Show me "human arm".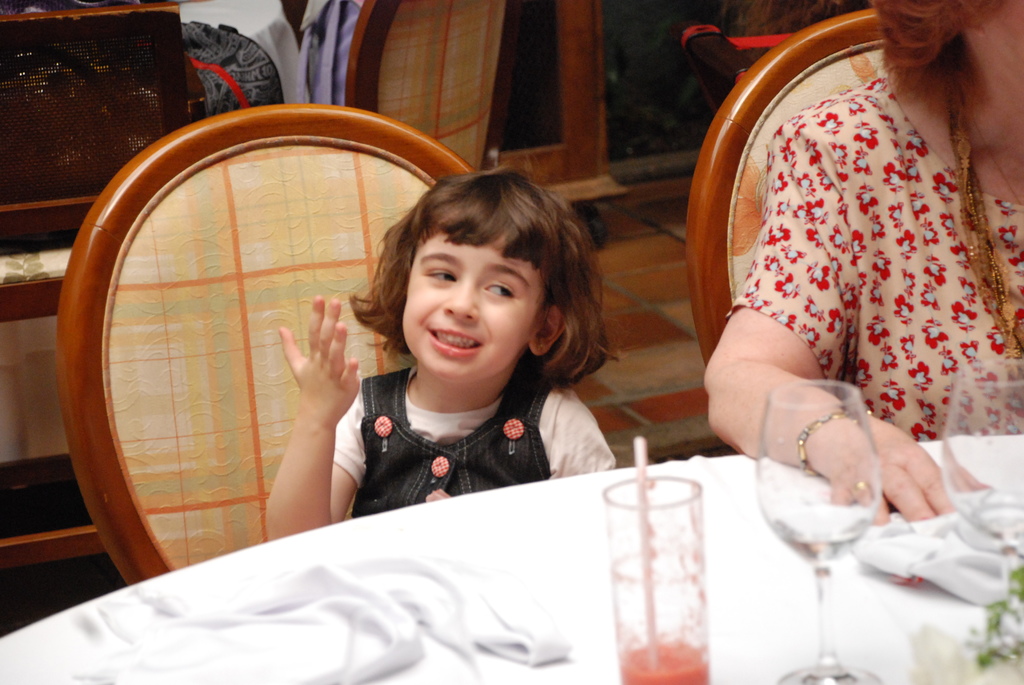
"human arm" is here: 546:399:617:483.
